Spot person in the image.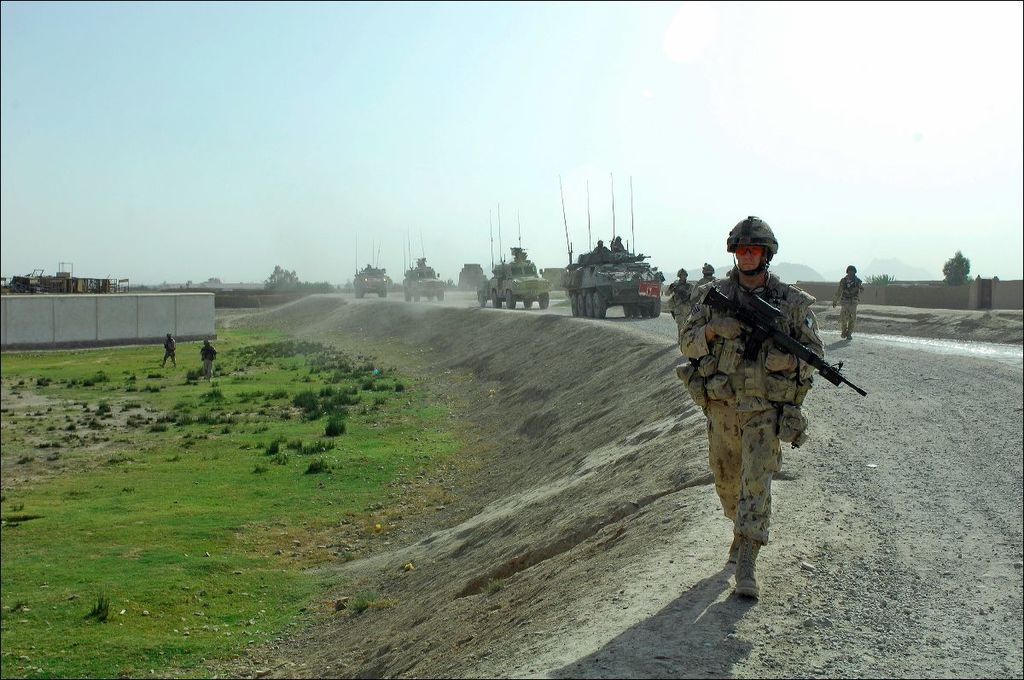
person found at x1=611 y1=235 x2=625 y2=253.
